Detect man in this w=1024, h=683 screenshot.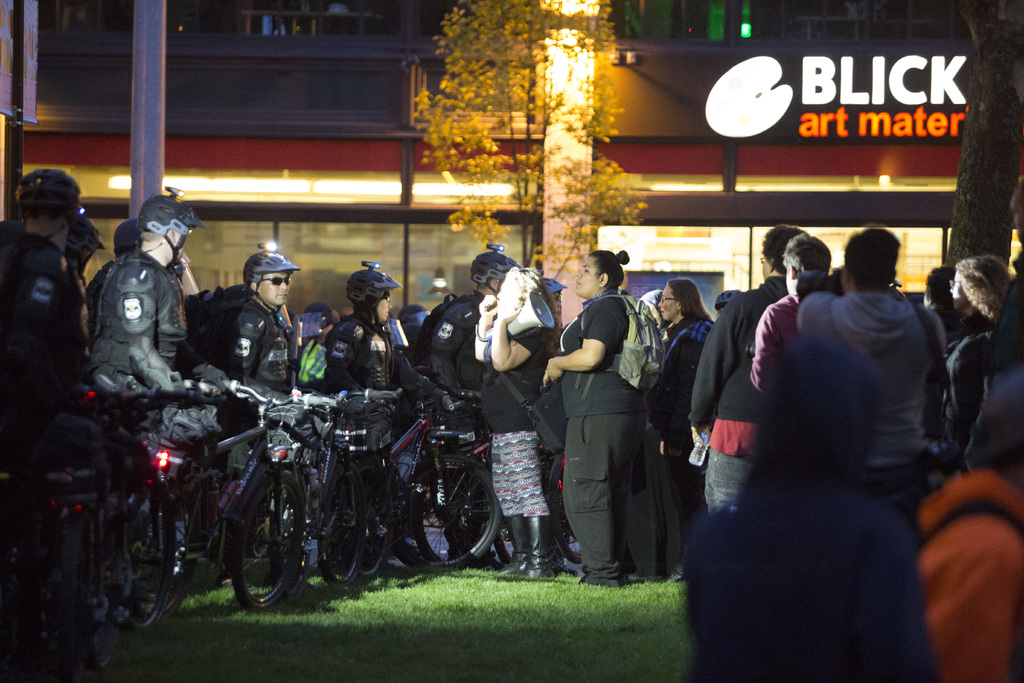
Detection: (686, 211, 807, 492).
